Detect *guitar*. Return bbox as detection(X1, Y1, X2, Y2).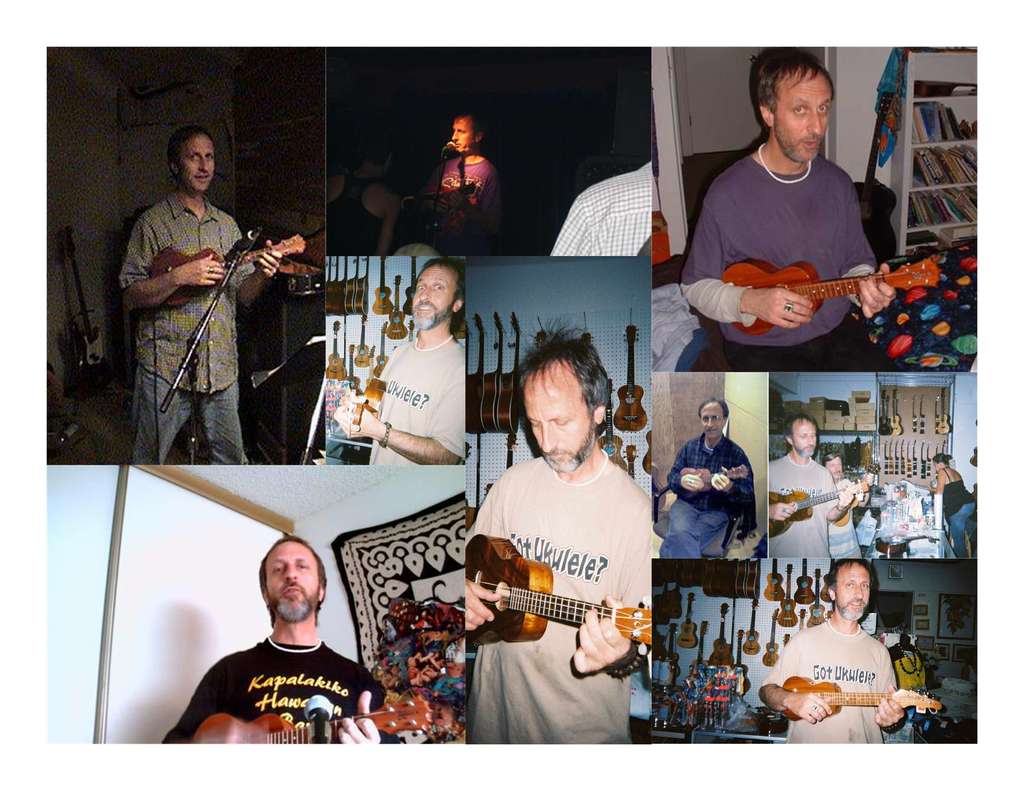
detection(852, 78, 906, 266).
